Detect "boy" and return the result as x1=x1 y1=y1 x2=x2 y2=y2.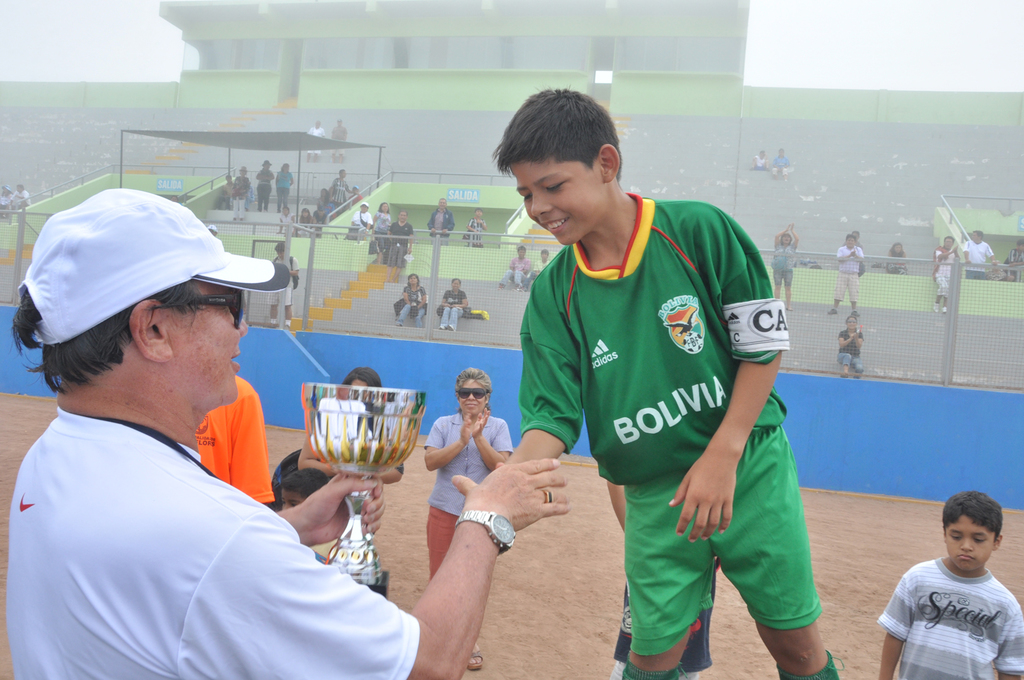
x1=532 y1=248 x2=550 y2=275.
